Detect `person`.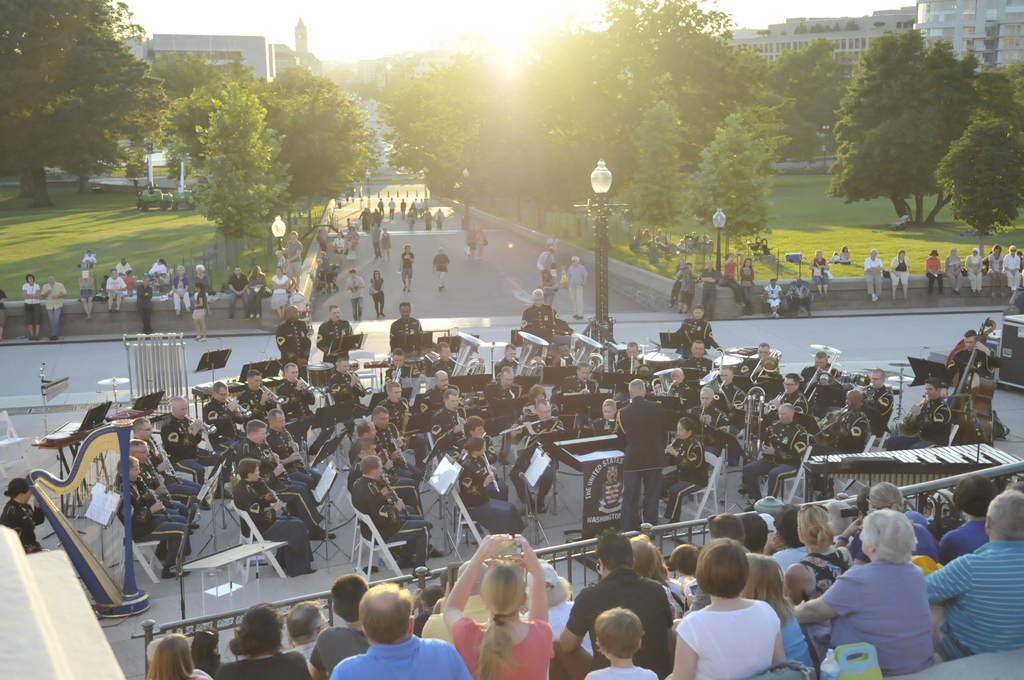
Detected at x1=723 y1=253 x2=747 y2=308.
